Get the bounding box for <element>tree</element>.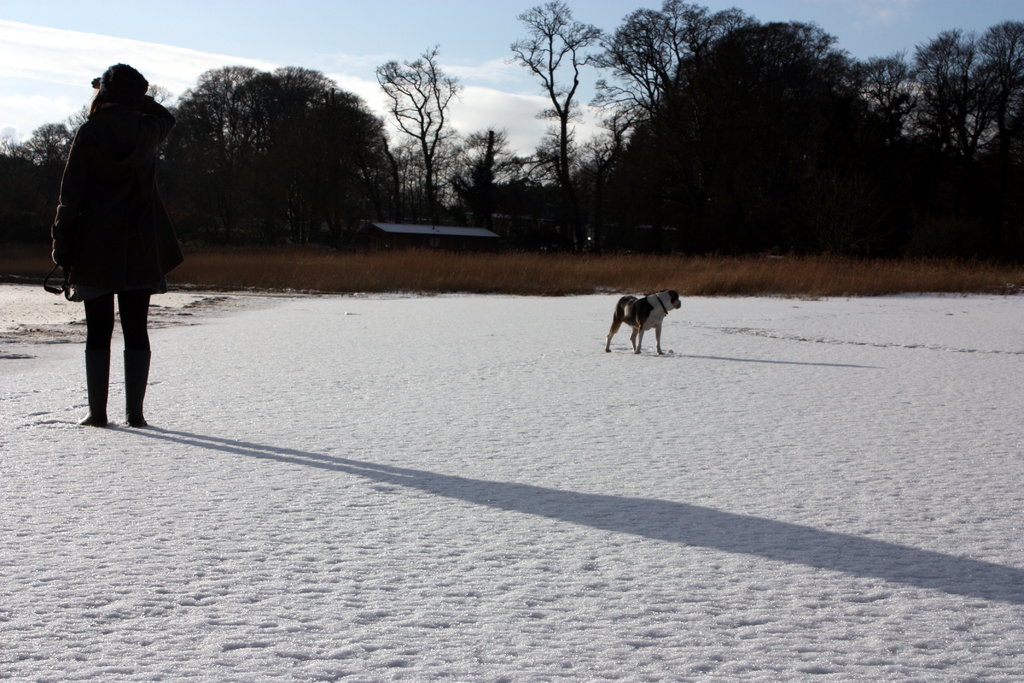
<box>214,53,390,257</box>.
